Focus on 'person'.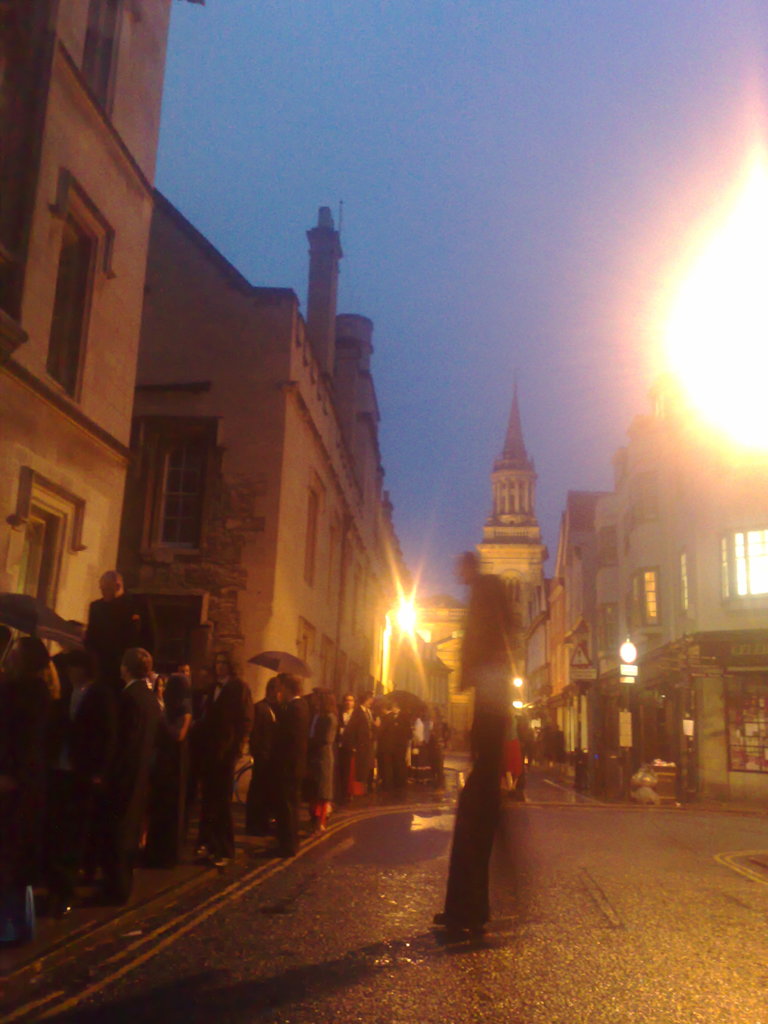
Focused at [431, 550, 522, 945].
